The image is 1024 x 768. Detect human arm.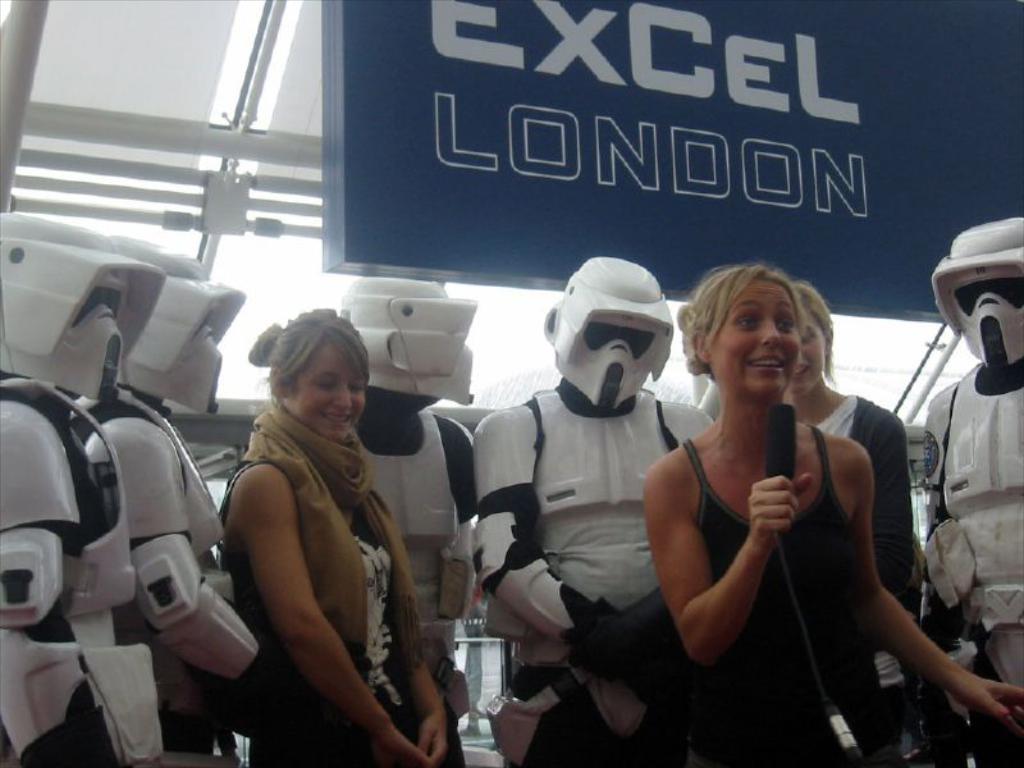
Detection: bbox=[641, 454, 815, 676].
